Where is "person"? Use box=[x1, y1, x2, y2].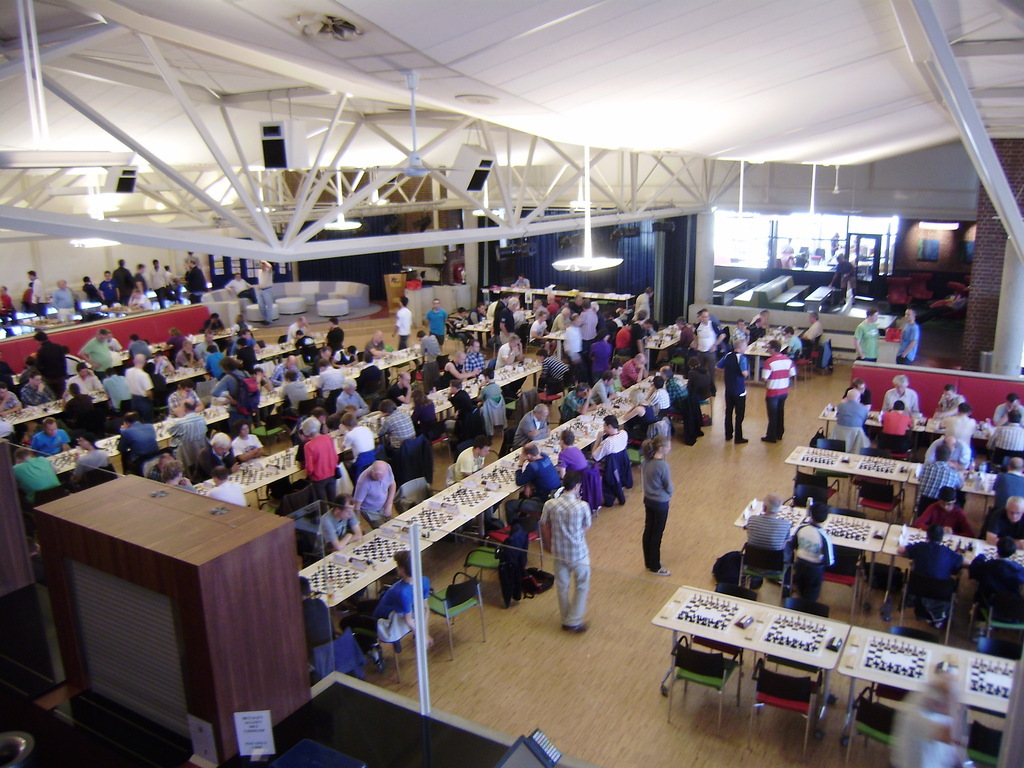
box=[883, 369, 914, 411].
